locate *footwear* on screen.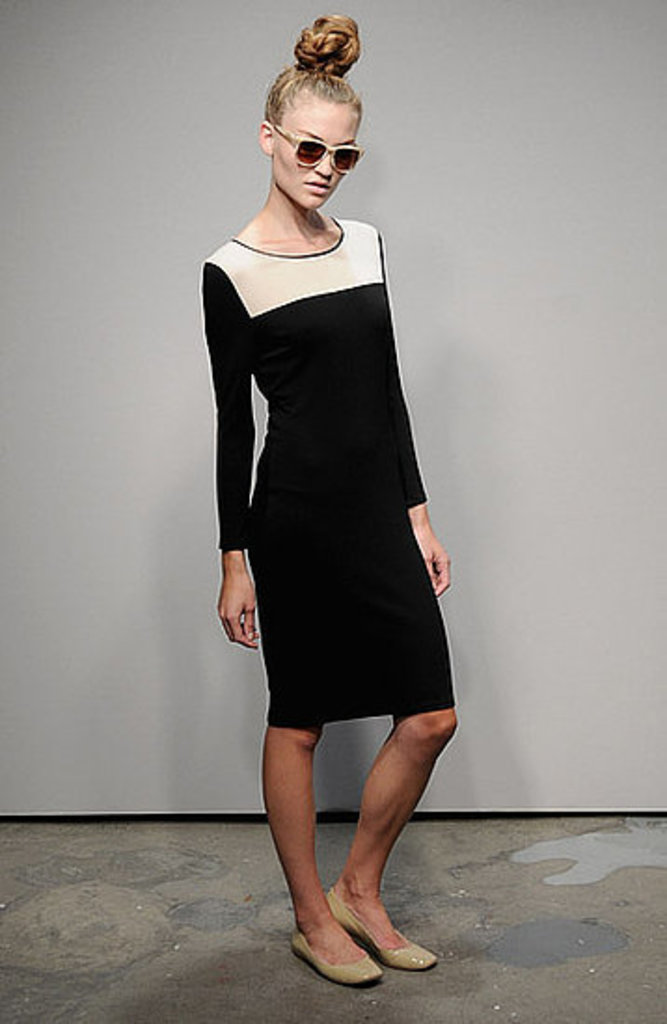
On screen at crop(328, 890, 438, 972).
